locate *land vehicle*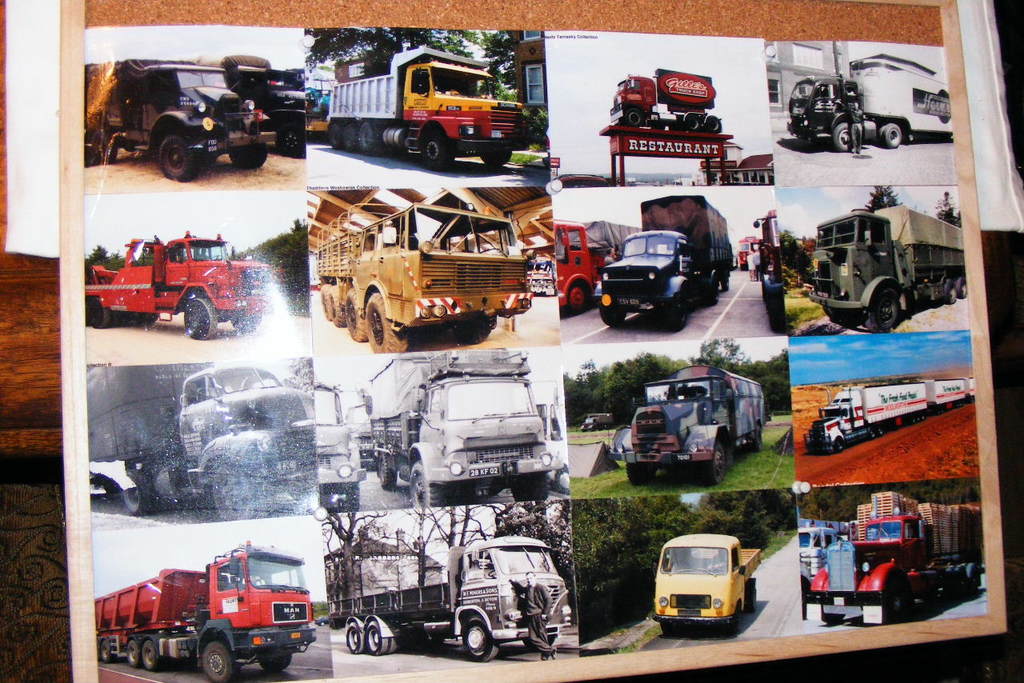
select_region(610, 65, 726, 135)
